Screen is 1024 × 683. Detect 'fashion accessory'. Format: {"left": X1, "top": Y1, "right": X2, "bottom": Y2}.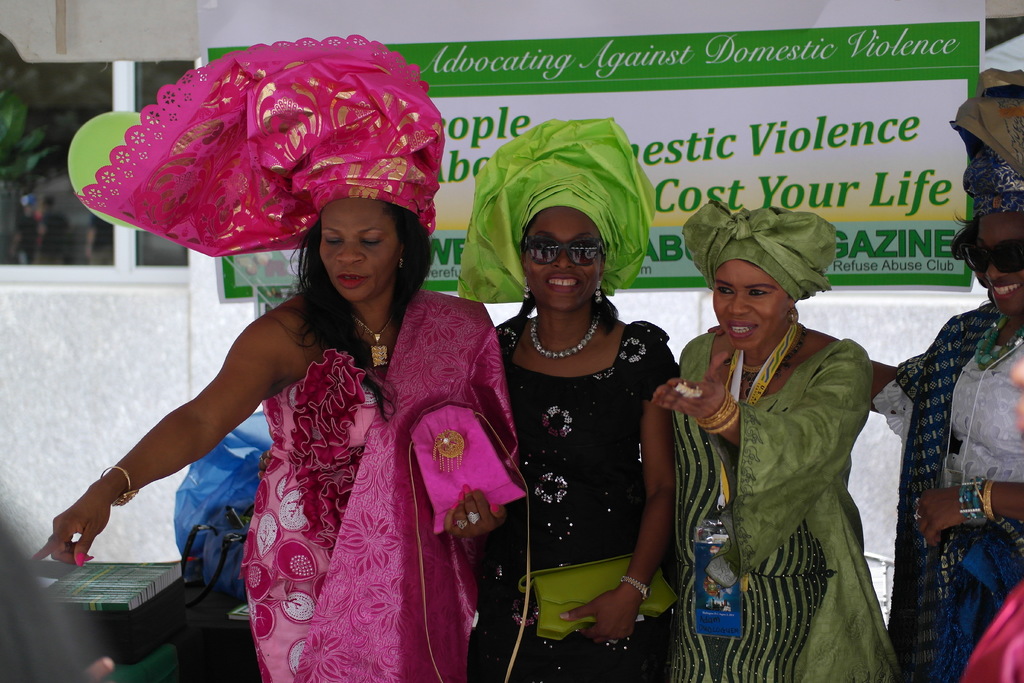
{"left": 519, "top": 235, "right": 607, "bottom": 267}.
